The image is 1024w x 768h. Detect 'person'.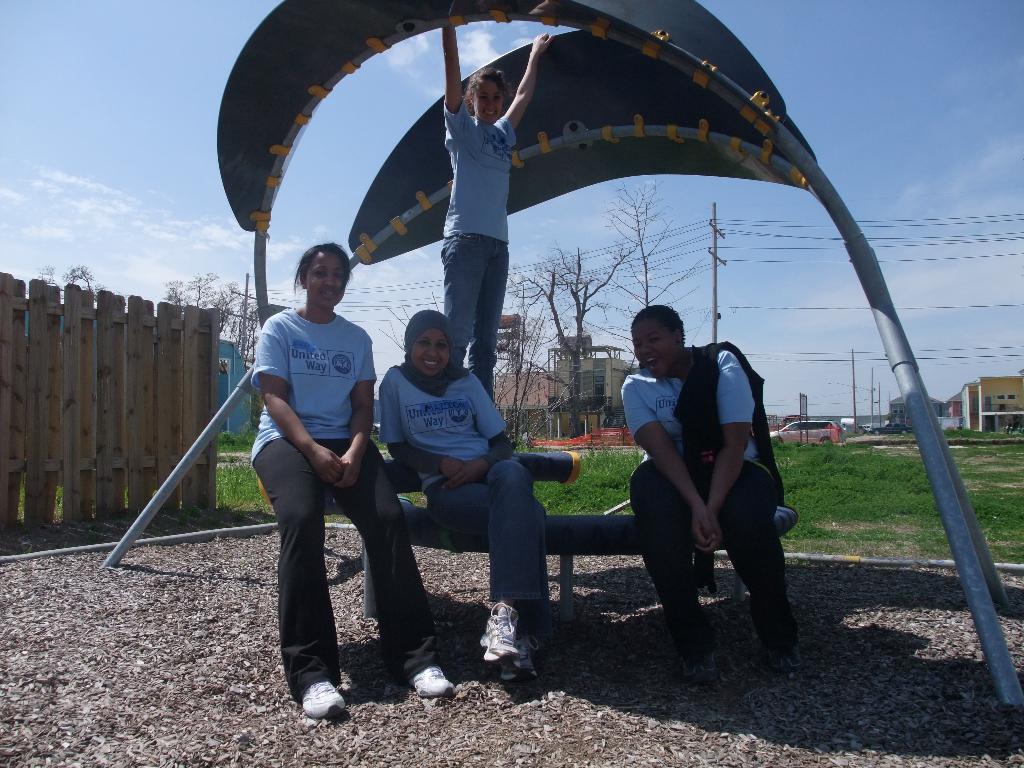
Detection: x1=247 y1=237 x2=463 y2=721.
